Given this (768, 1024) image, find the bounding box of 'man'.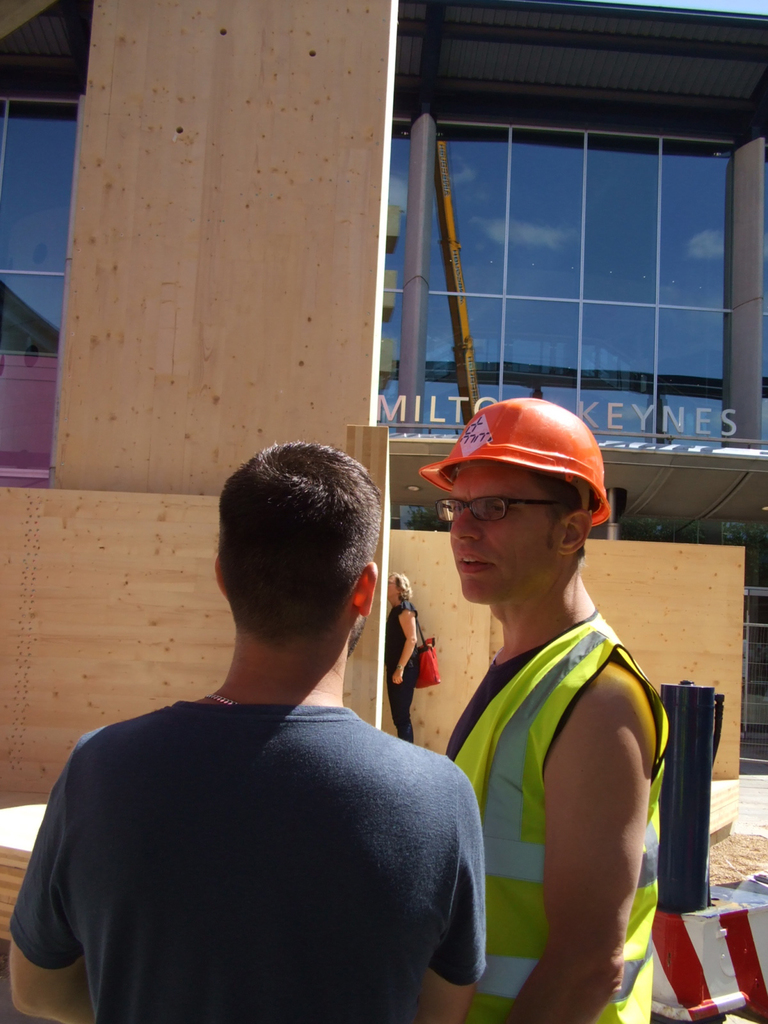
420/398/672/1023.
